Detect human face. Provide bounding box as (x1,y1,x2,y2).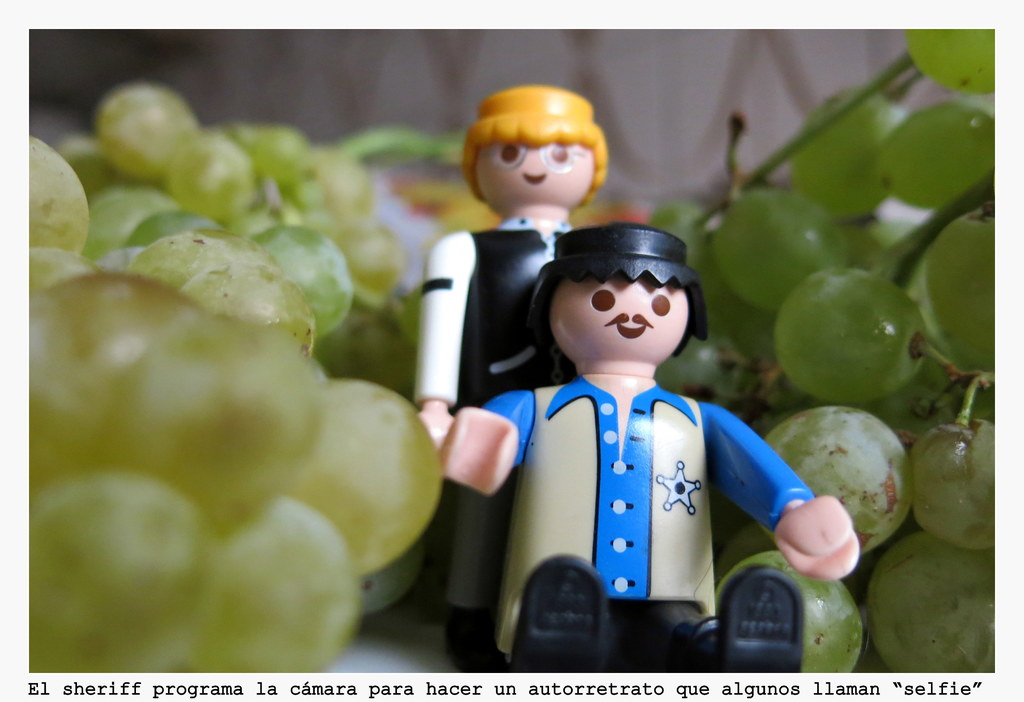
(547,272,693,371).
